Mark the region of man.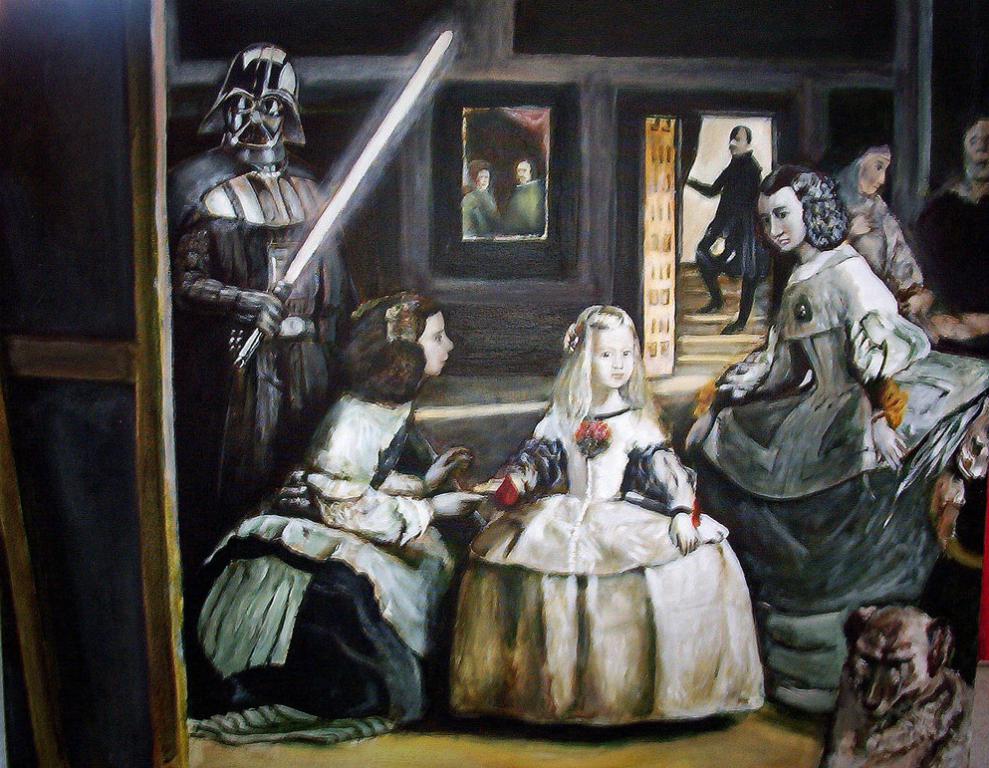
Region: [686,124,763,336].
